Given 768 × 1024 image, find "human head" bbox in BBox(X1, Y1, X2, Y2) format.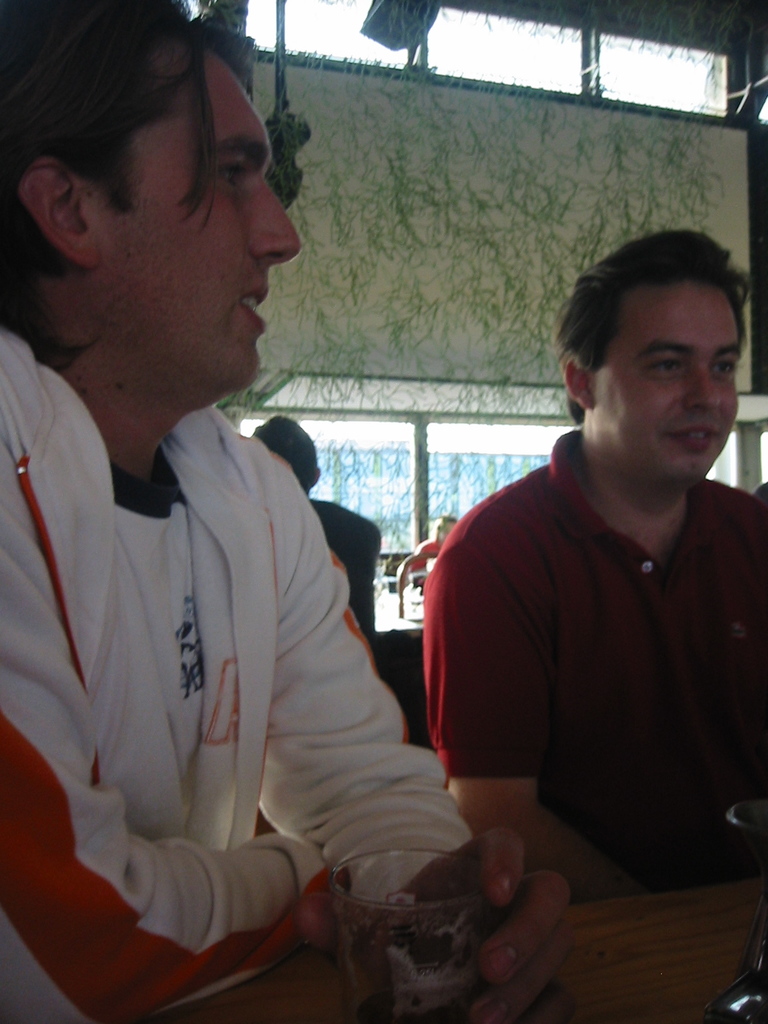
BBox(247, 417, 323, 501).
